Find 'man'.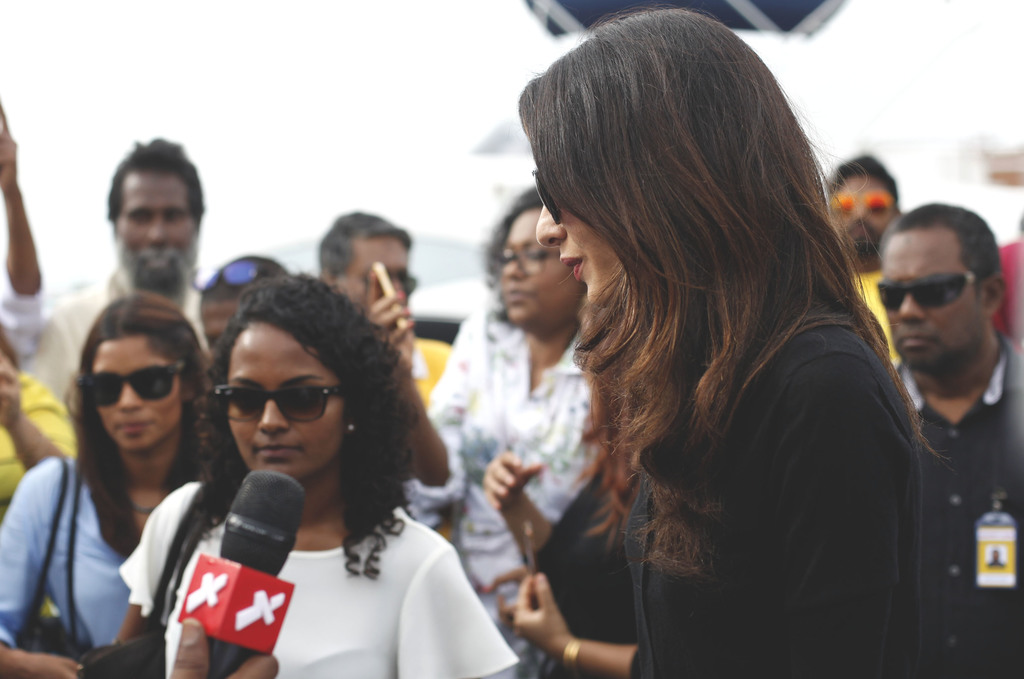
left=314, top=206, right=439, bottom=416.
